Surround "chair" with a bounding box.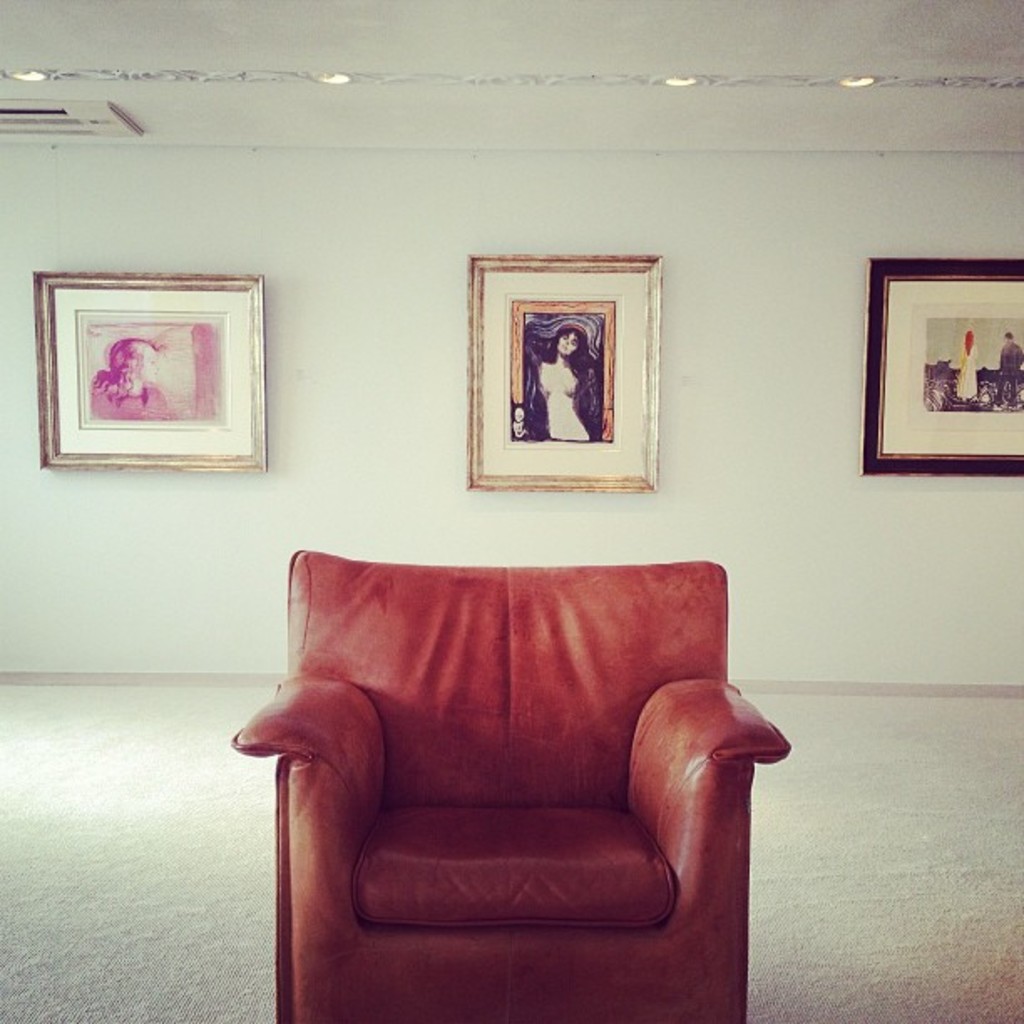
box(239, 540, 786, 1016).
